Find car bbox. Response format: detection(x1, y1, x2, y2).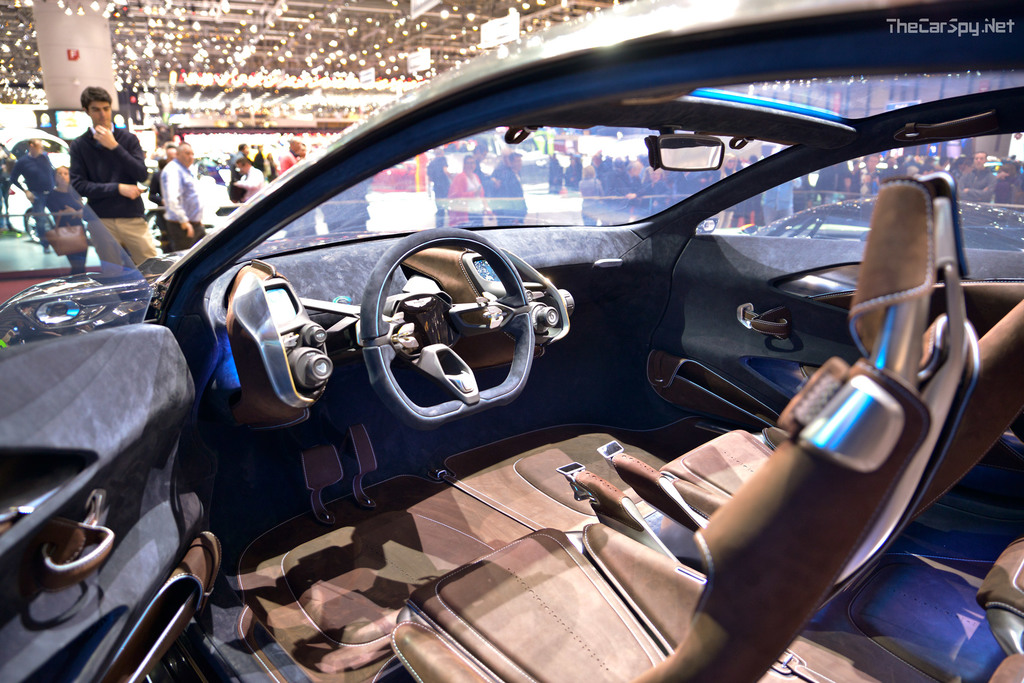
detection(90, 21, 990, 659).
